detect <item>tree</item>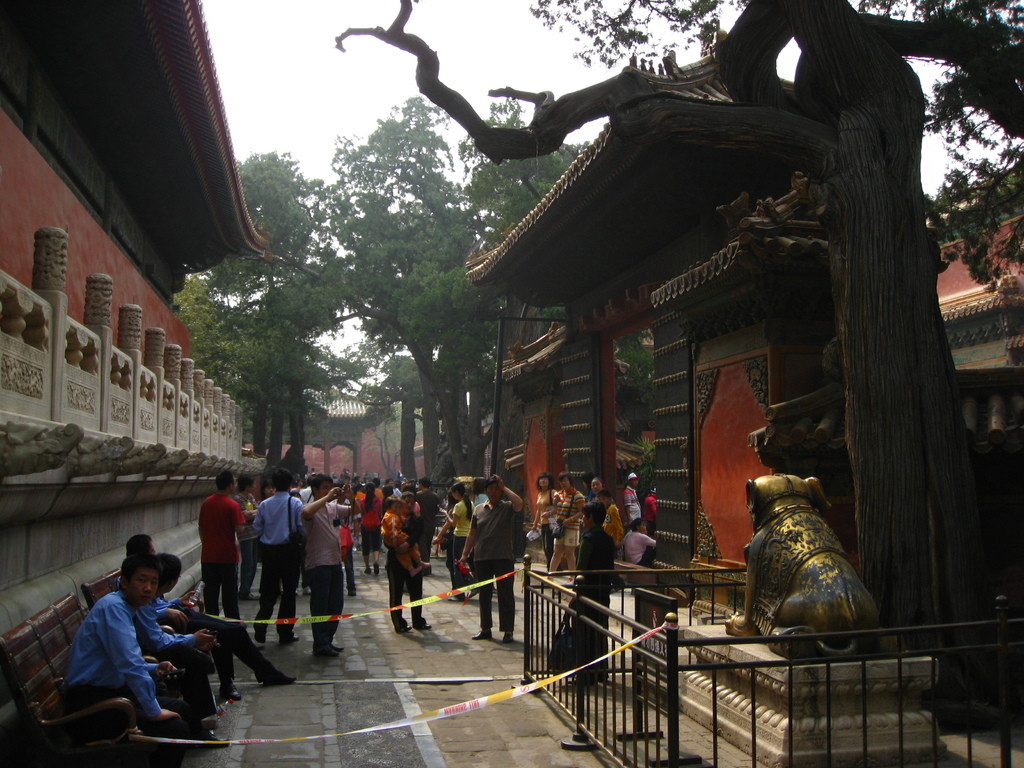
(325,0,1023,731)
